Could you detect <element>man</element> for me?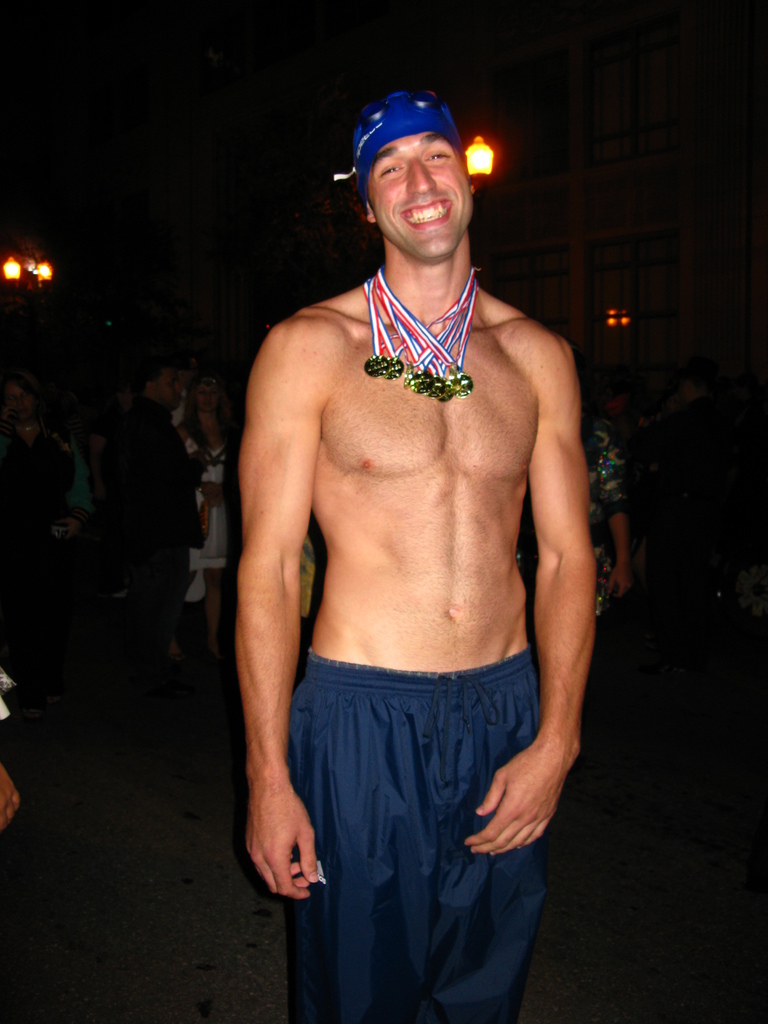
Detection result: x1=227 y1=65 x2=610 y2=1021.
